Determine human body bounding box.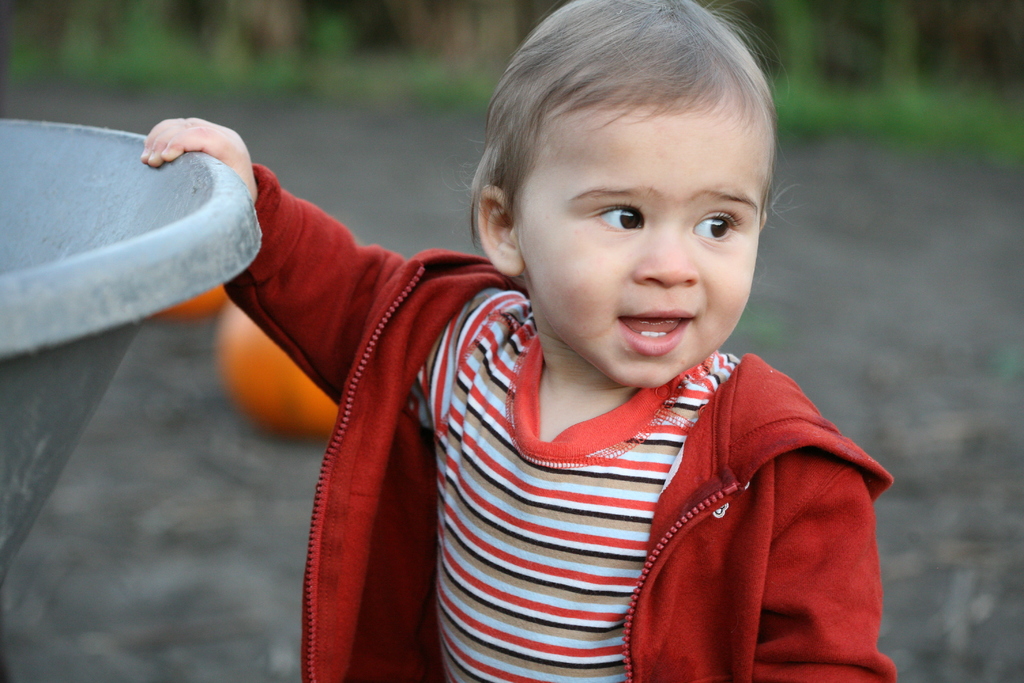
Determined: x1=280 y1=66 x2=899 y2=673.
